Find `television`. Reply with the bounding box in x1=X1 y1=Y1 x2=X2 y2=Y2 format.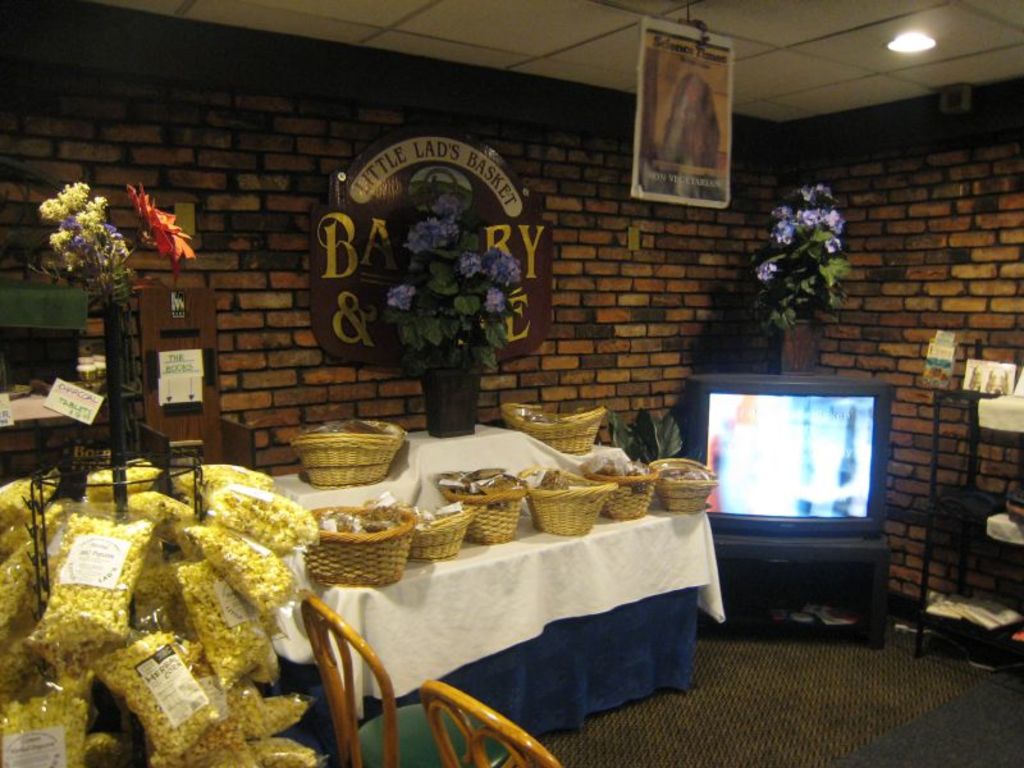
x1=685 y1=367 x2=887 y2=539.
